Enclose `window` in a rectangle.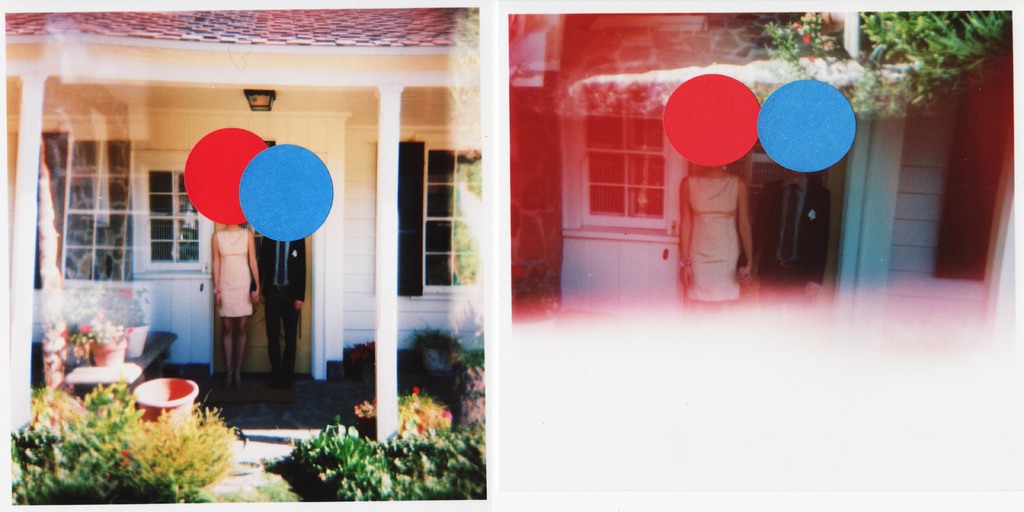
577:95:675:225.
